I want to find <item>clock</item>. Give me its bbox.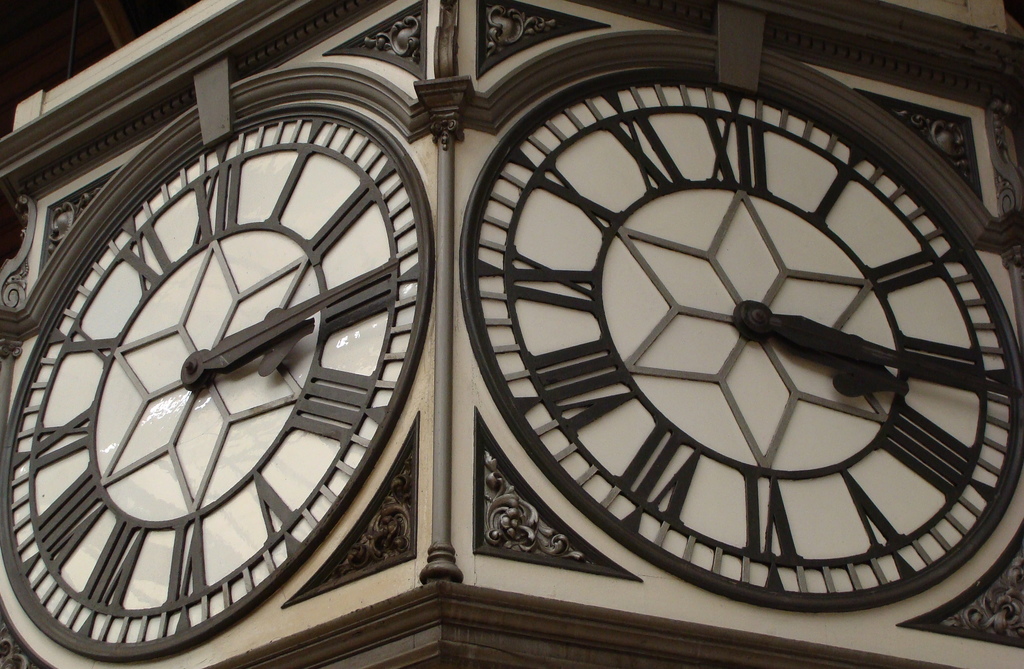
region(0, 78, 435, 668).
